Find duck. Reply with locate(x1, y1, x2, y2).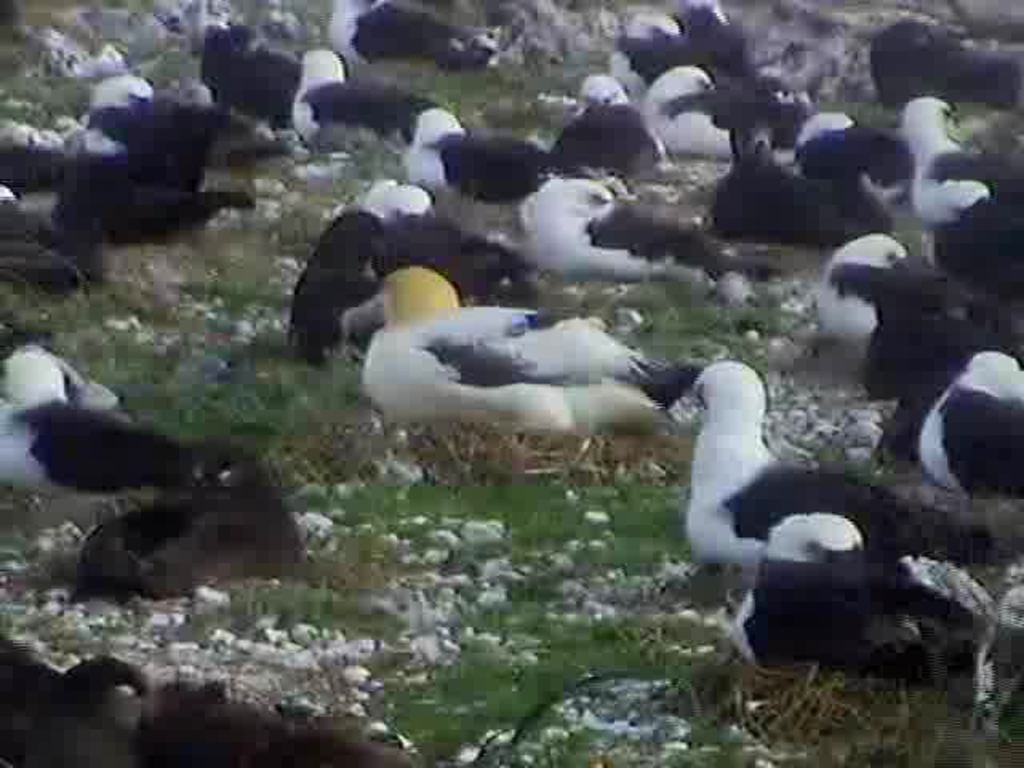
locate(680, 360, 1022, 562).
